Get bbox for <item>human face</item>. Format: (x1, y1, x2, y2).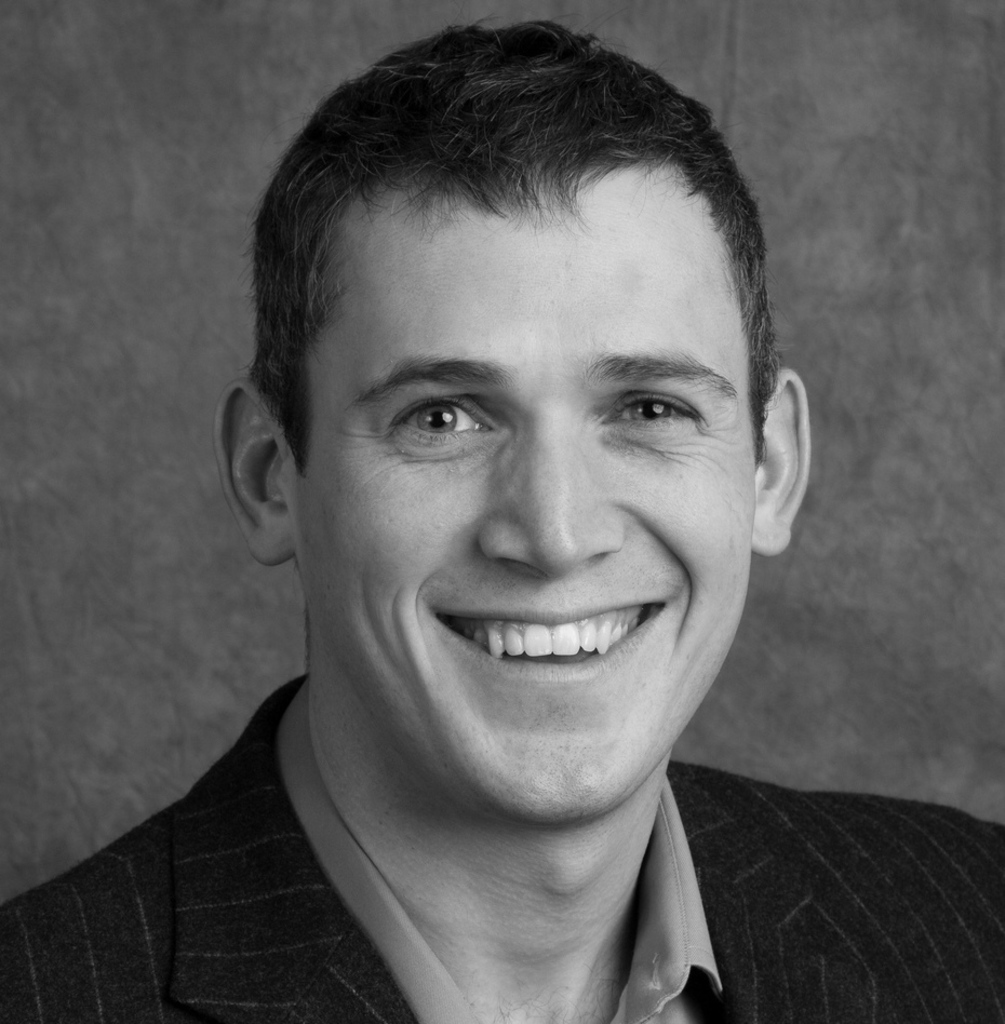
(282, 189, 756, 823).
